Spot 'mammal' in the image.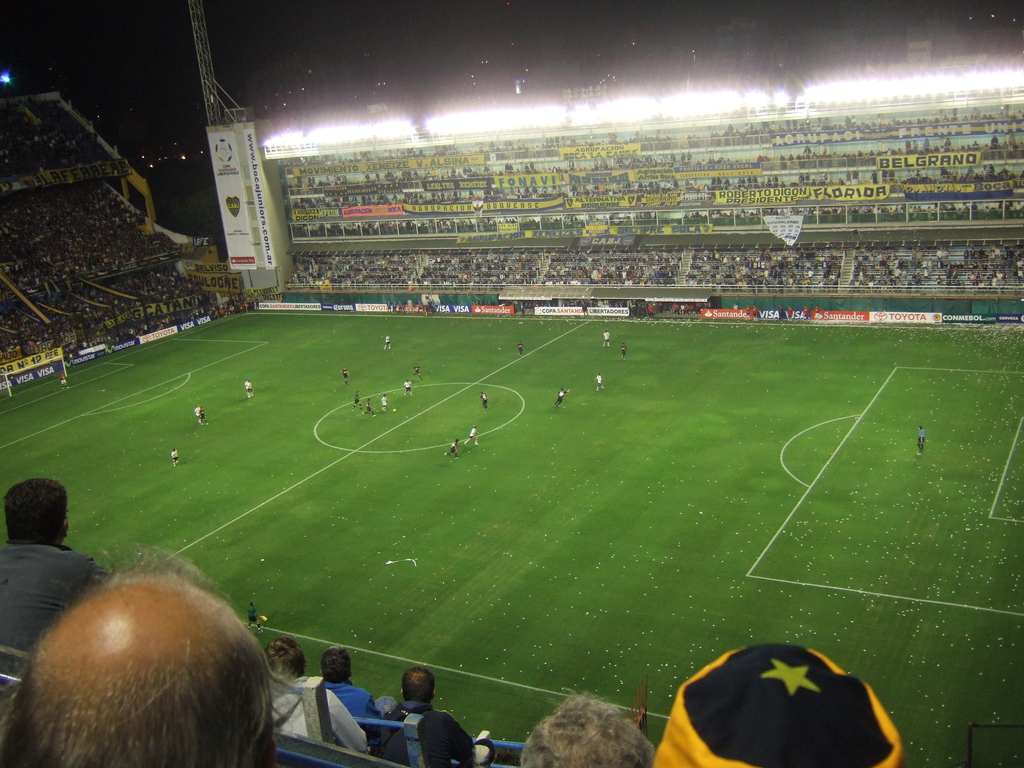
'mammal' found at x1=0, y1=542, x2=316, y2=767.
